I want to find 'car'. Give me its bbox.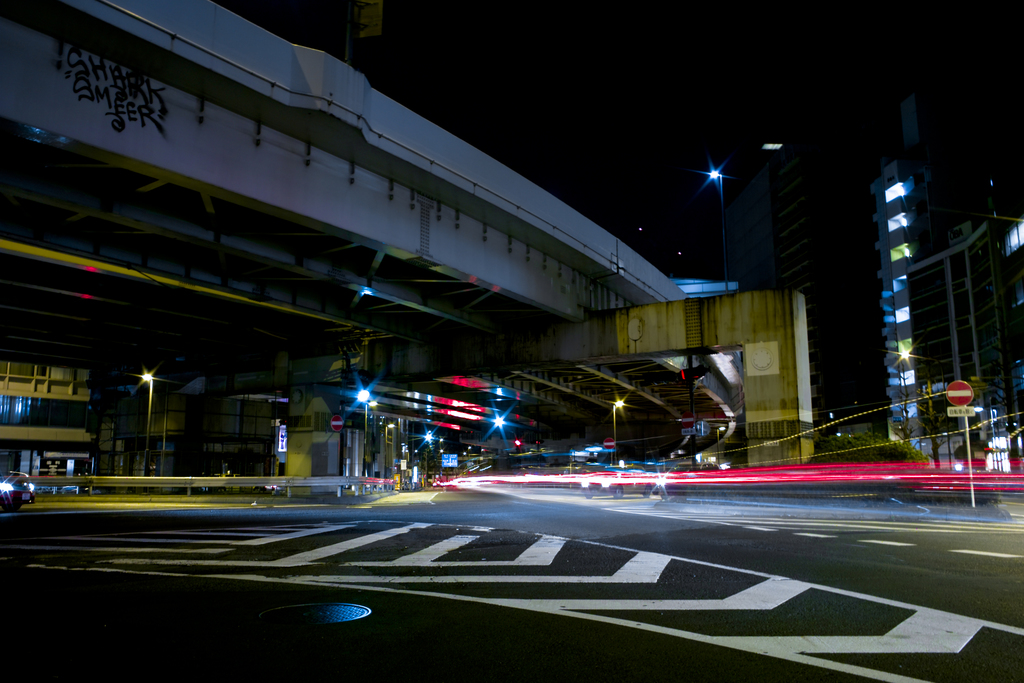
(0,469,33,510).
